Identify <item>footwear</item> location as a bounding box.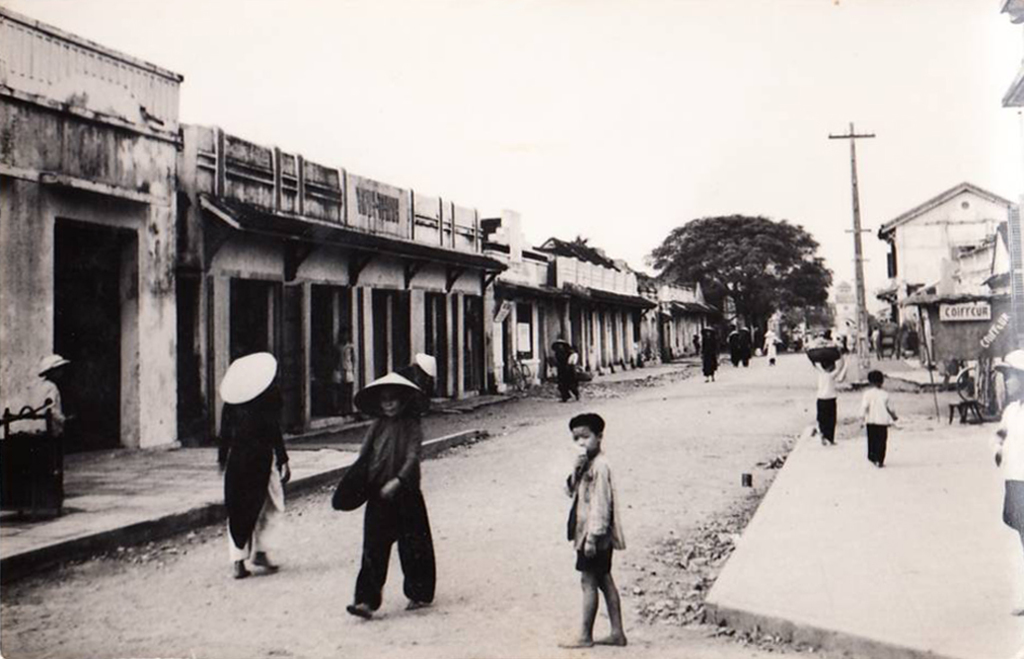
pyautogui.locateOnScreen(404, 599, 434, 609).
